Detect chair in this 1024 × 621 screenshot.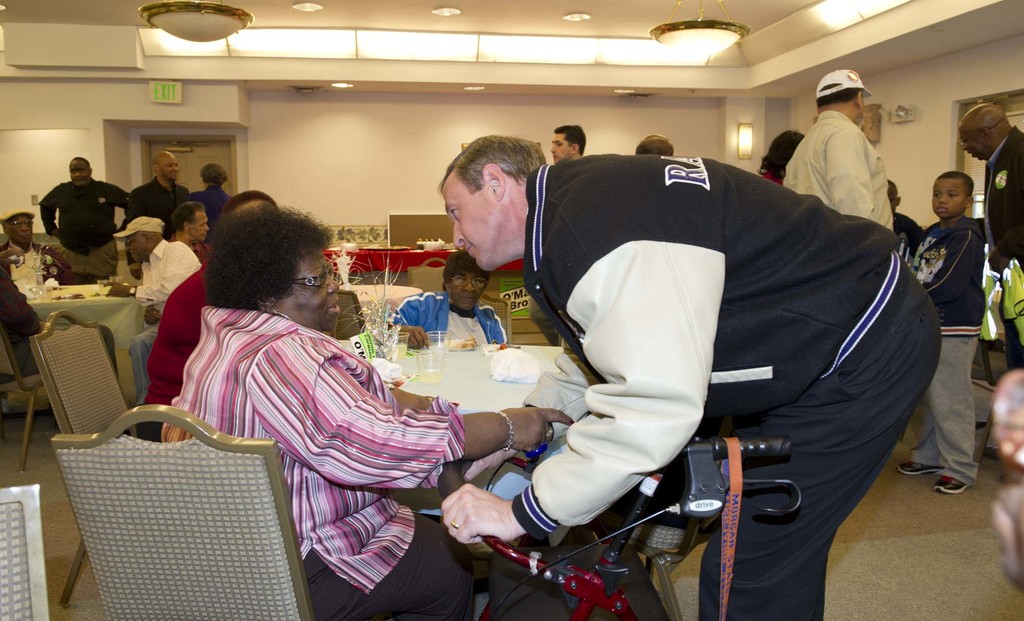
Detection: x1=0, y1=481, x2=50, y2=620.
